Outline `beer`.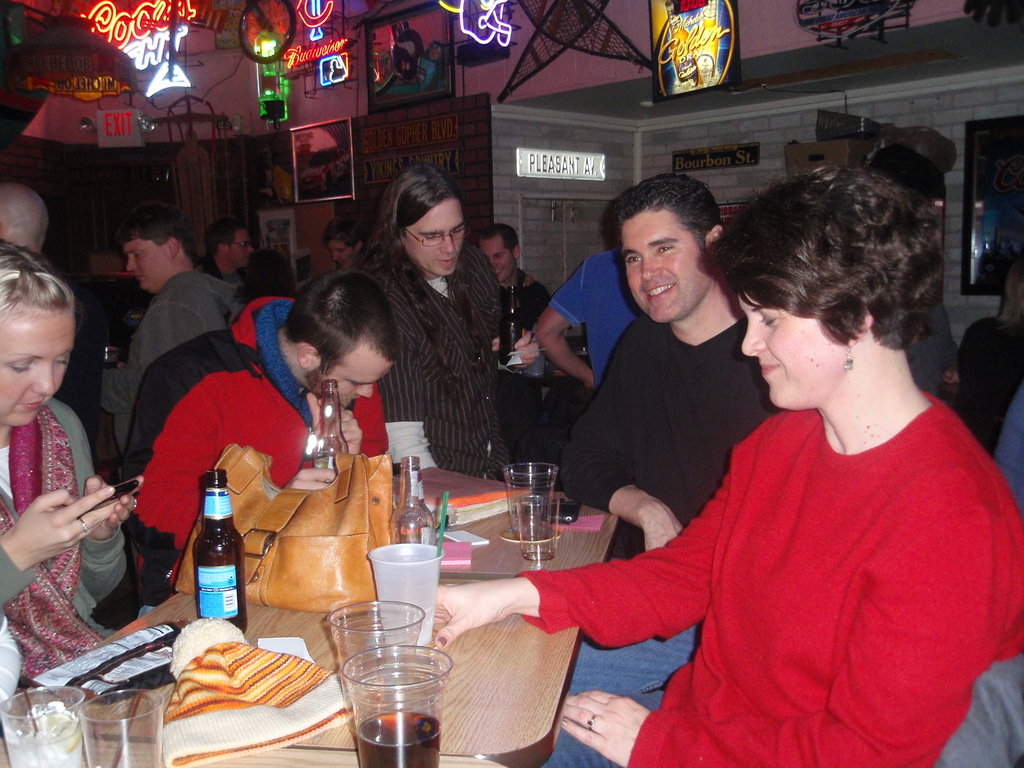
Outline: {"x1": 192, "y1": 469, "x2": 245, "y2": 629}.
